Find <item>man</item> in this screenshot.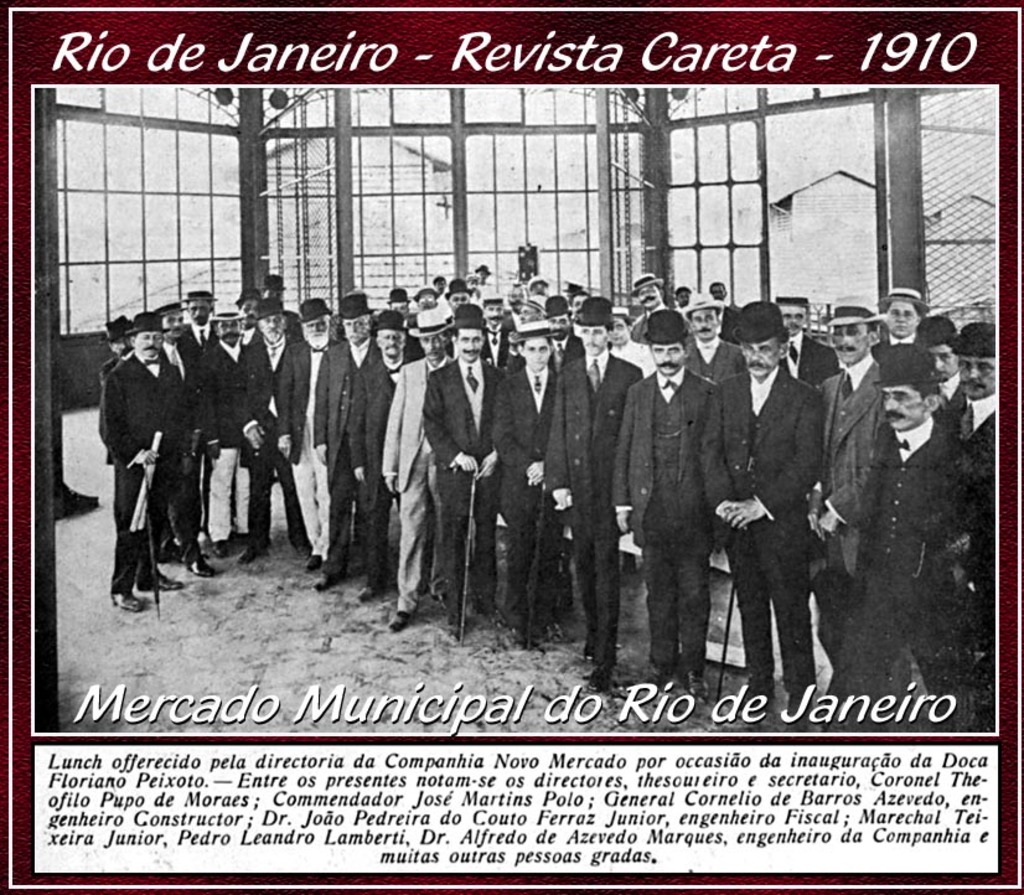
The bounding box for <item>man</item> is locate(181, 276, 223, 340).
